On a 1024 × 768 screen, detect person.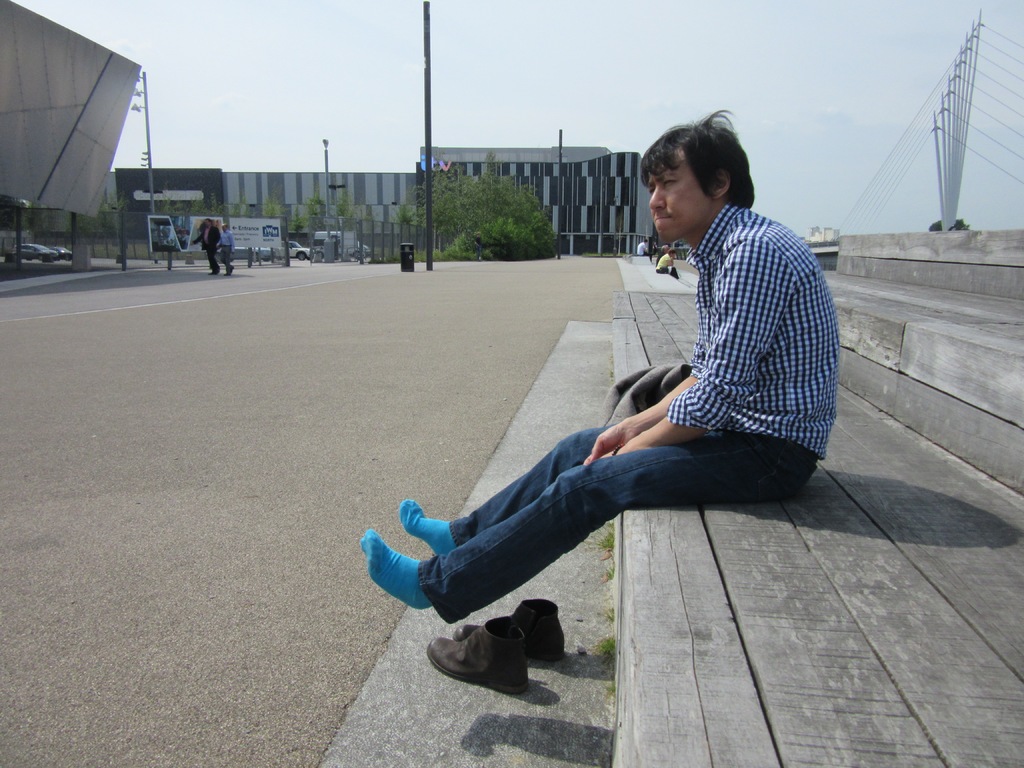
bbox=[657, 247, 678, 276].
